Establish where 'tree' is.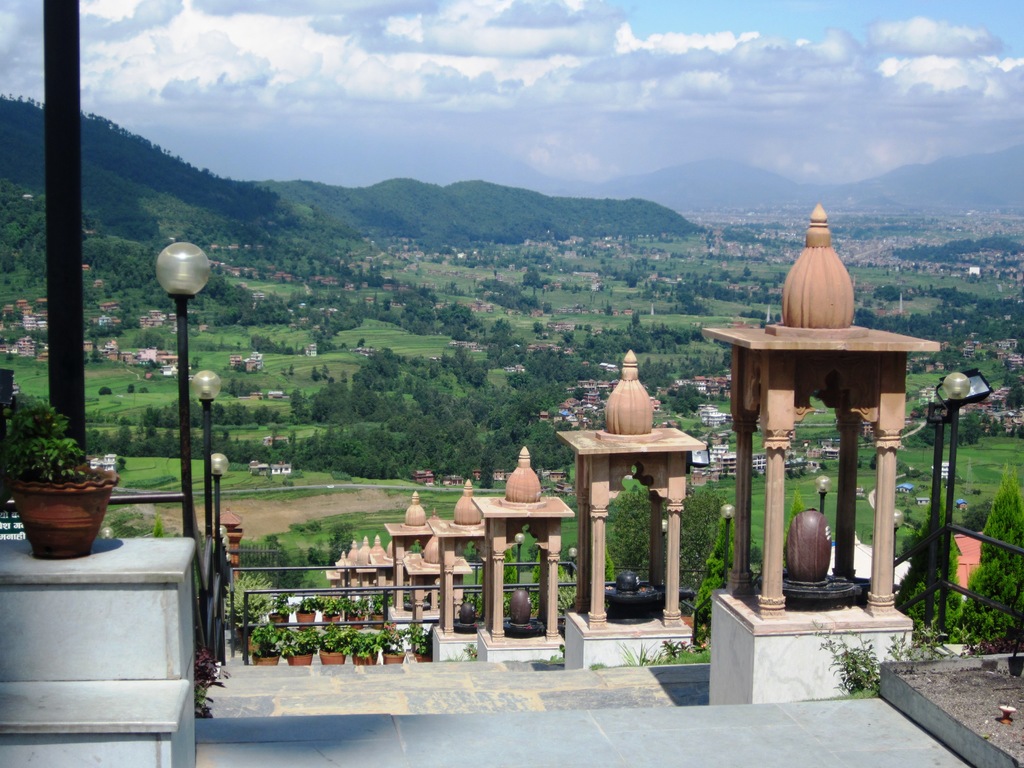
Established at {"left": 308, "top": 364, "right": 323, "bottom": 385}.
